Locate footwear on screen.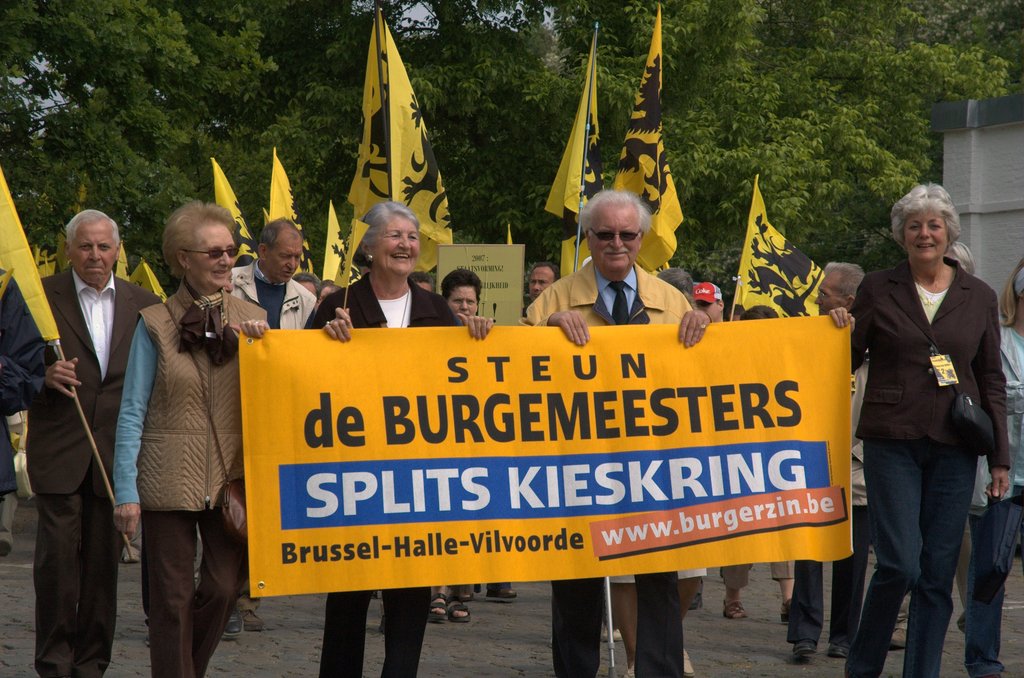
On screen at <region>798, 638, 817, 656</region>.
